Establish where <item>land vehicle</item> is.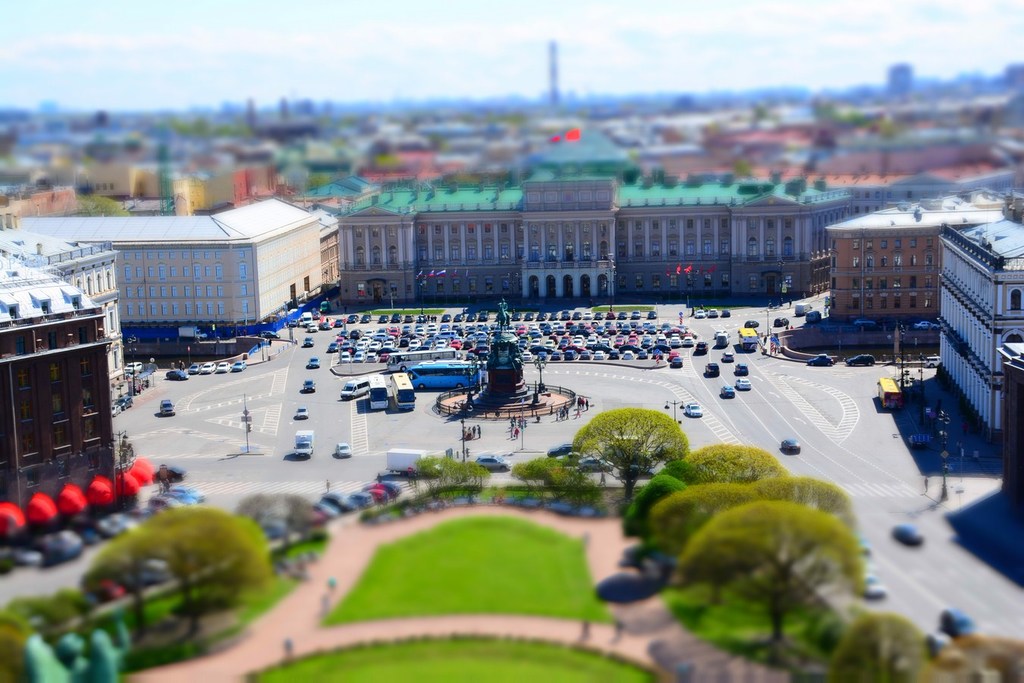
Established at <region>551, 315, 554, 317</region>.
